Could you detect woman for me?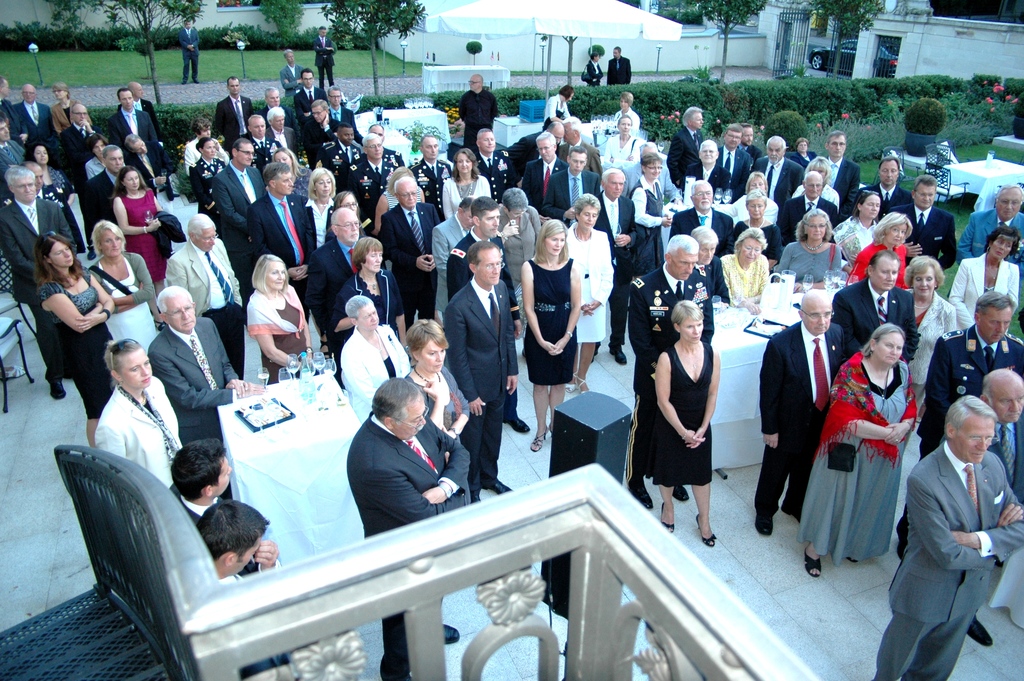
Detection result: box=[708, 168, 781, 220].
